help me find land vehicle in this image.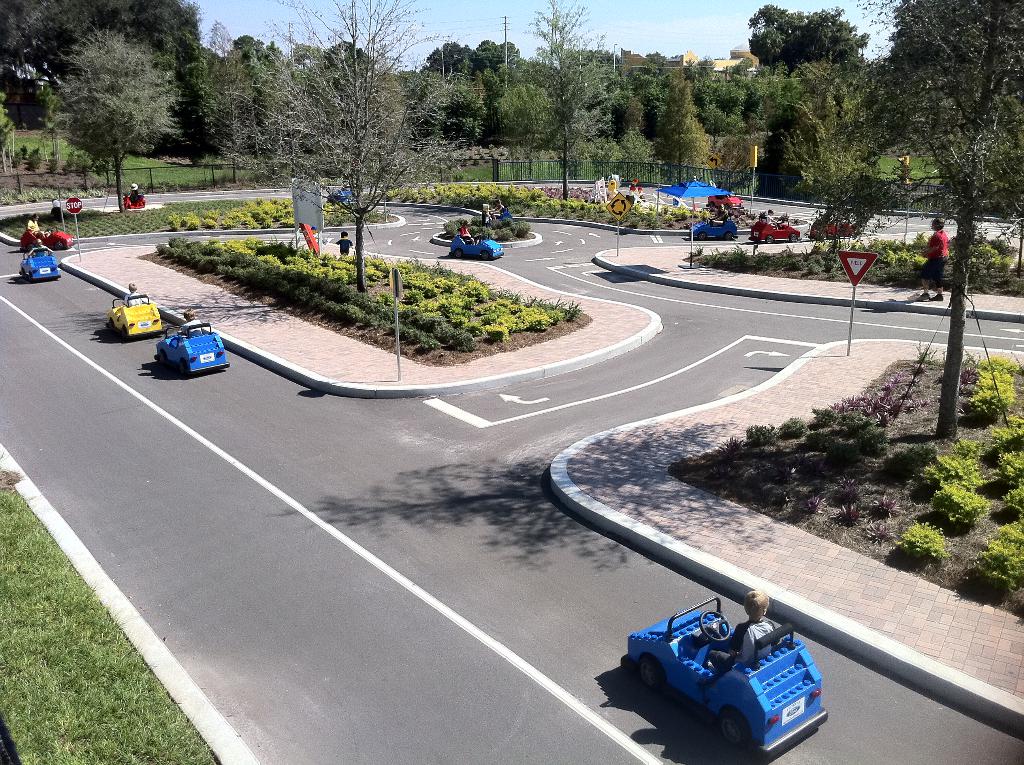
Found it: select_region(751, 221, 801, 244).
